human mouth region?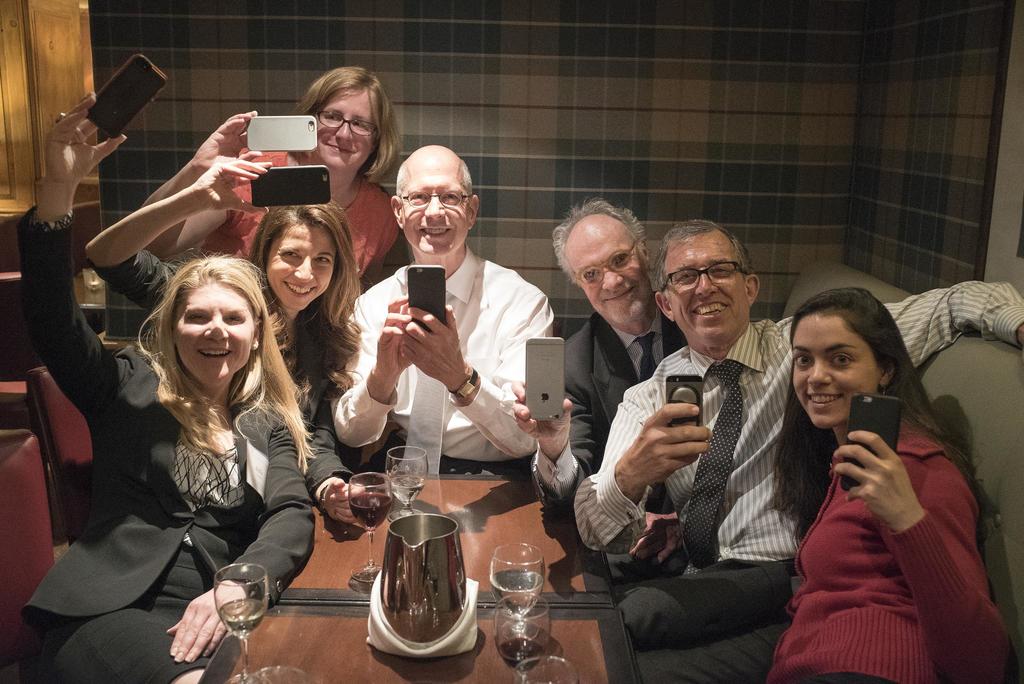
x1=695 y1=295 x2=730 y2=314
